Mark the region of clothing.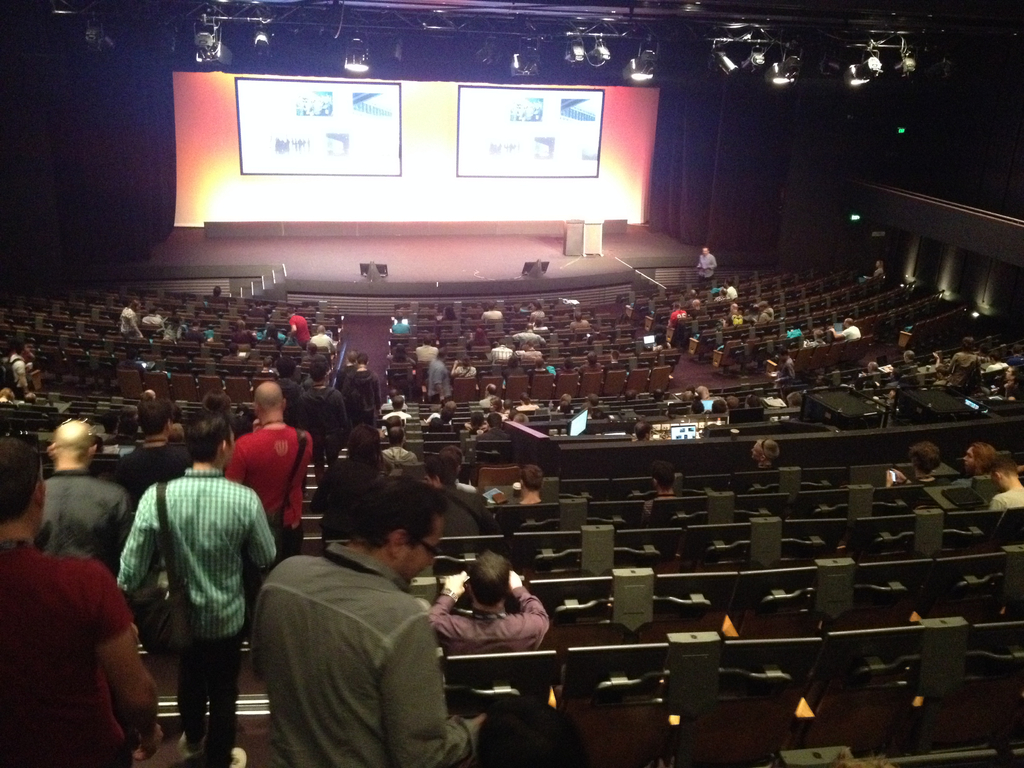
Region: l=515, t=330, r=541, b=344.
